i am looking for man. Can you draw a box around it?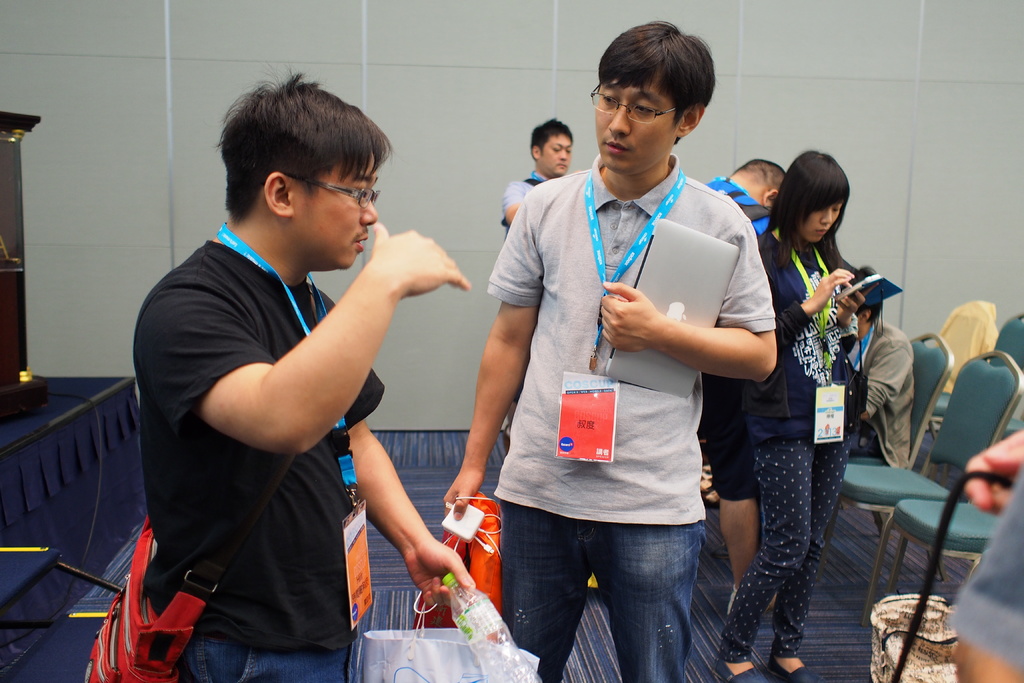
Sure, the bounding box is {"x1": 499, "y1": 114, "x2": 573, "y2": 238}.
